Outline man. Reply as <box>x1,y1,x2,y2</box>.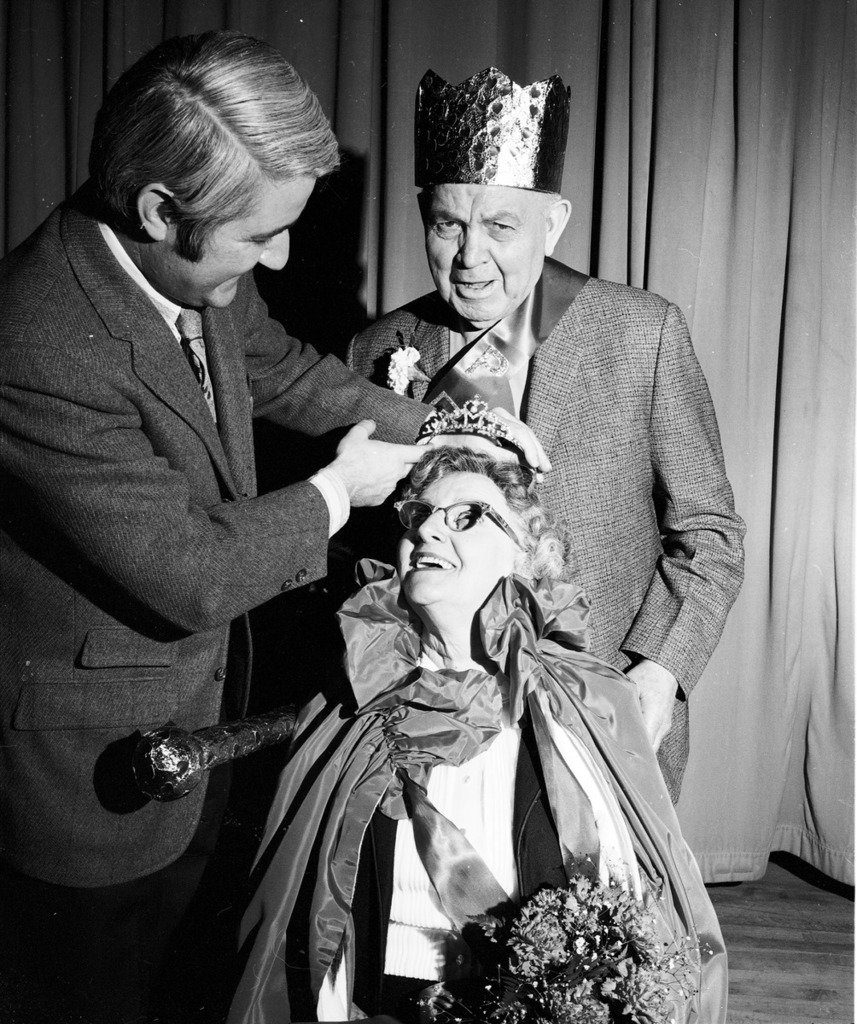
<box>282,78,749,822</box>.
